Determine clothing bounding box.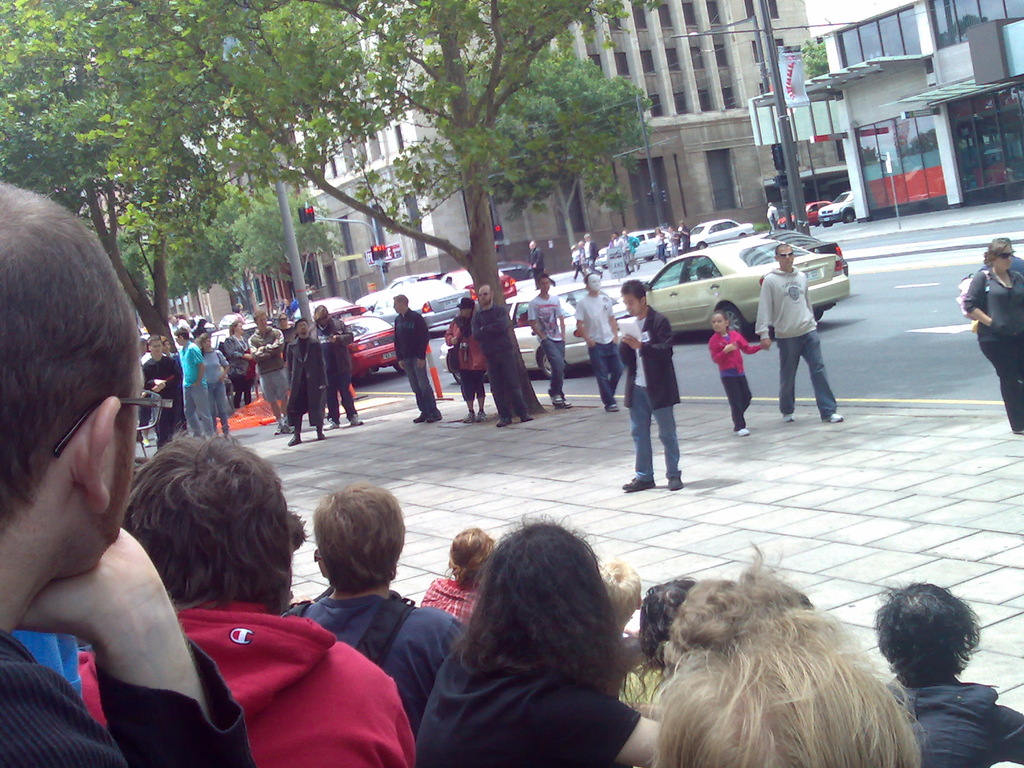
Determined: (left=583, top=241, right=600, bottom=277).
